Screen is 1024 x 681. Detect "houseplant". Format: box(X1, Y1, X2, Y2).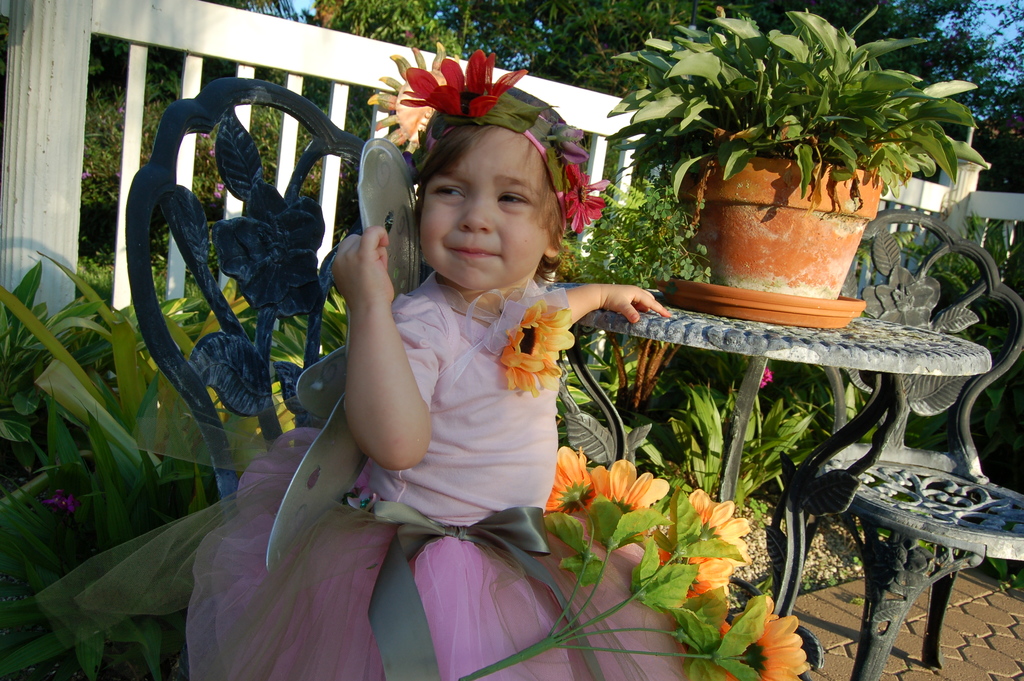
box(602, 2, 995, 299).
